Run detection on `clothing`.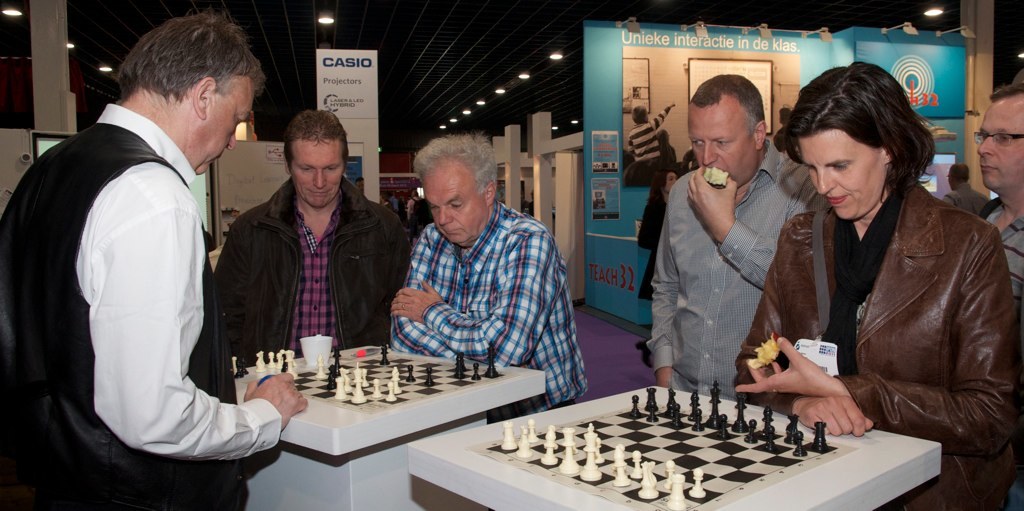
Result: 654, 138, 827, 412.
